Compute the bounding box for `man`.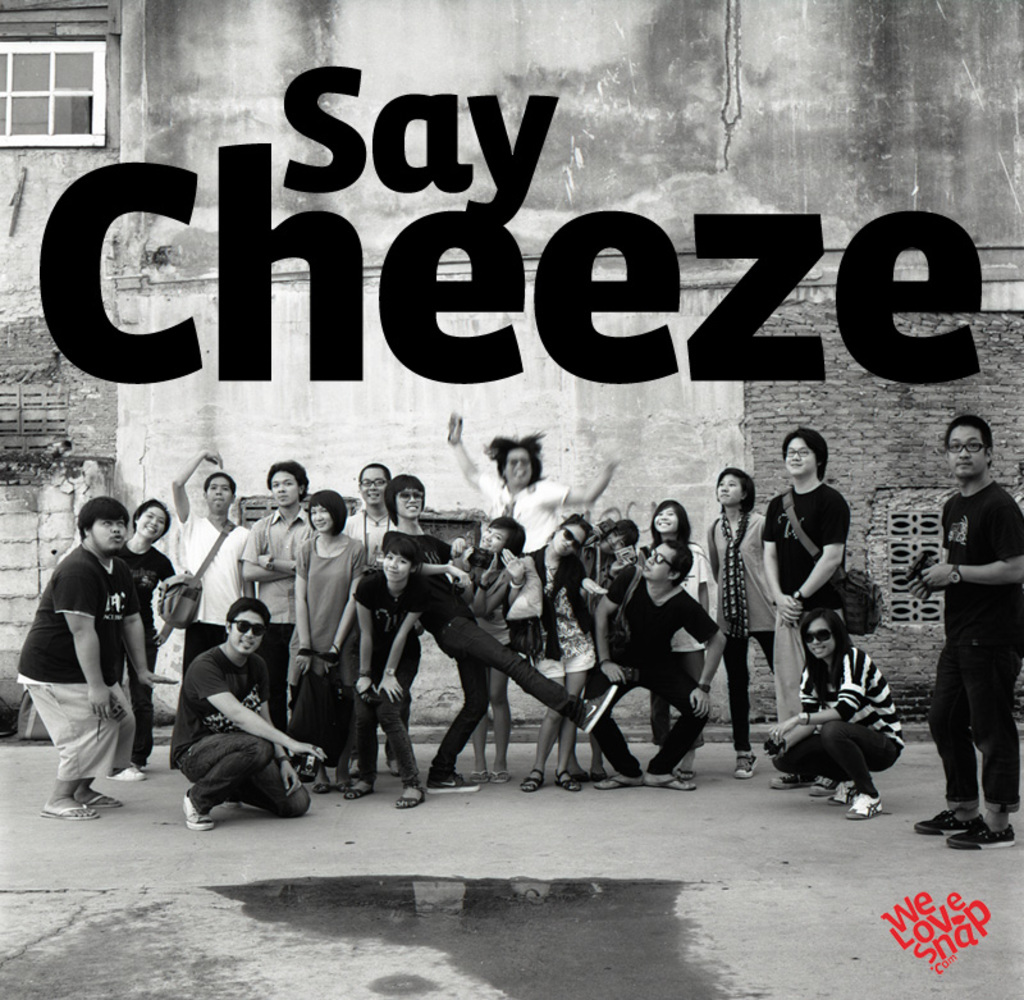
<bbox>242, 464, 314, 732</bbox>.
